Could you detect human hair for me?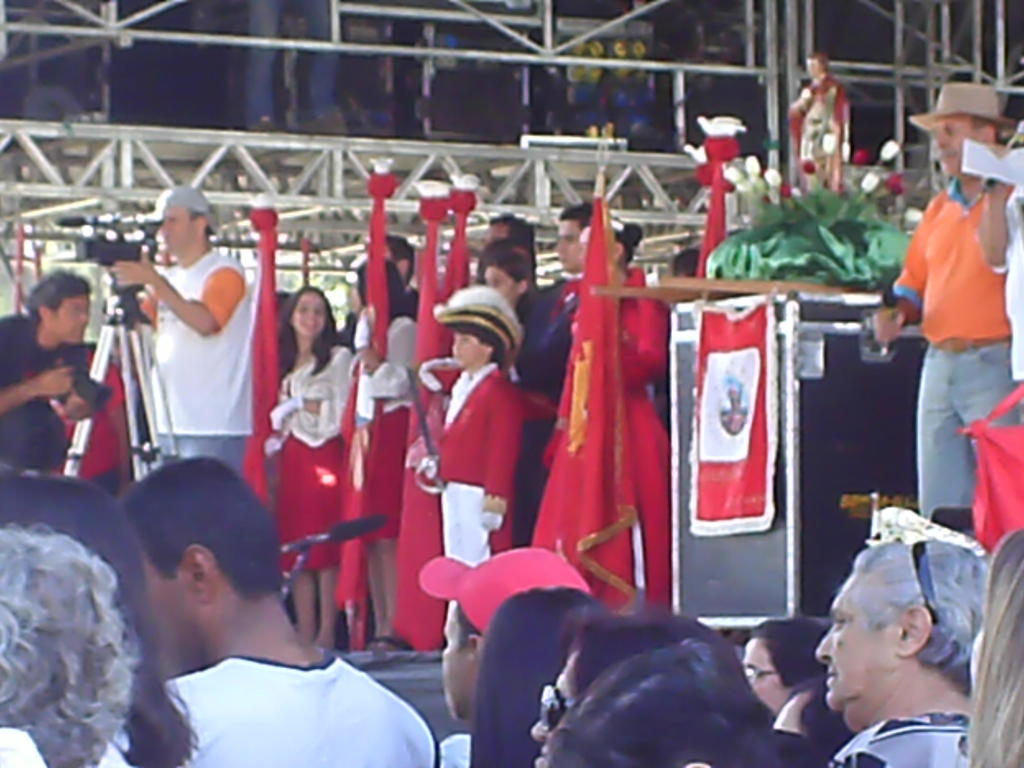
Detection result: BBox(486, 212, 536, 255).
